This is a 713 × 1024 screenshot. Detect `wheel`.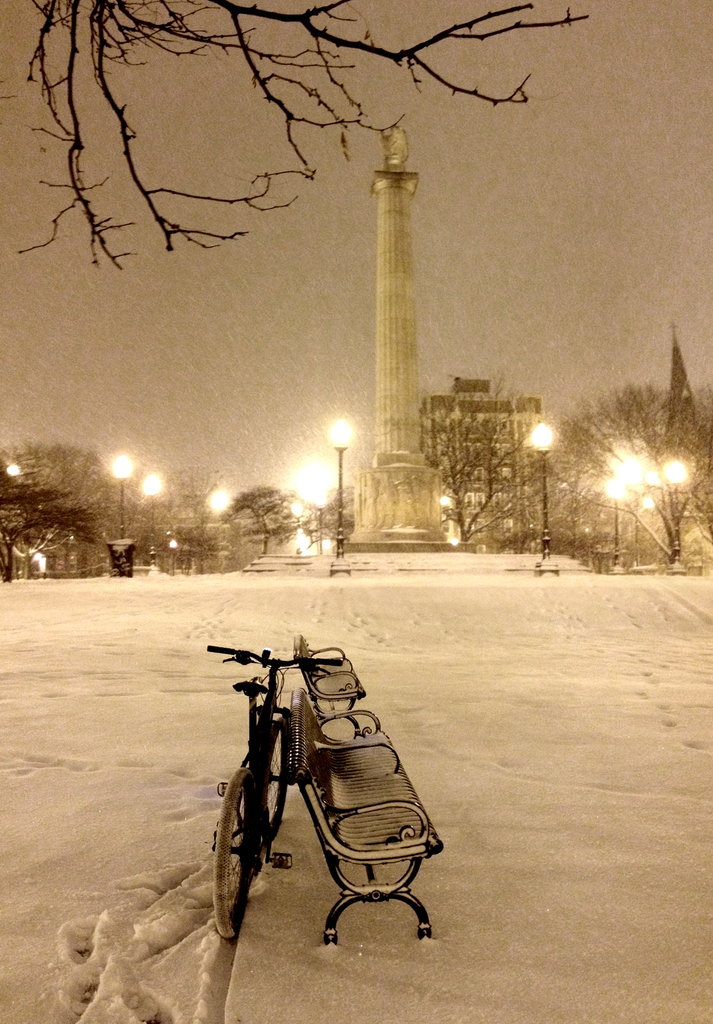
[left=265, top=729, right=295, bottom=825].
